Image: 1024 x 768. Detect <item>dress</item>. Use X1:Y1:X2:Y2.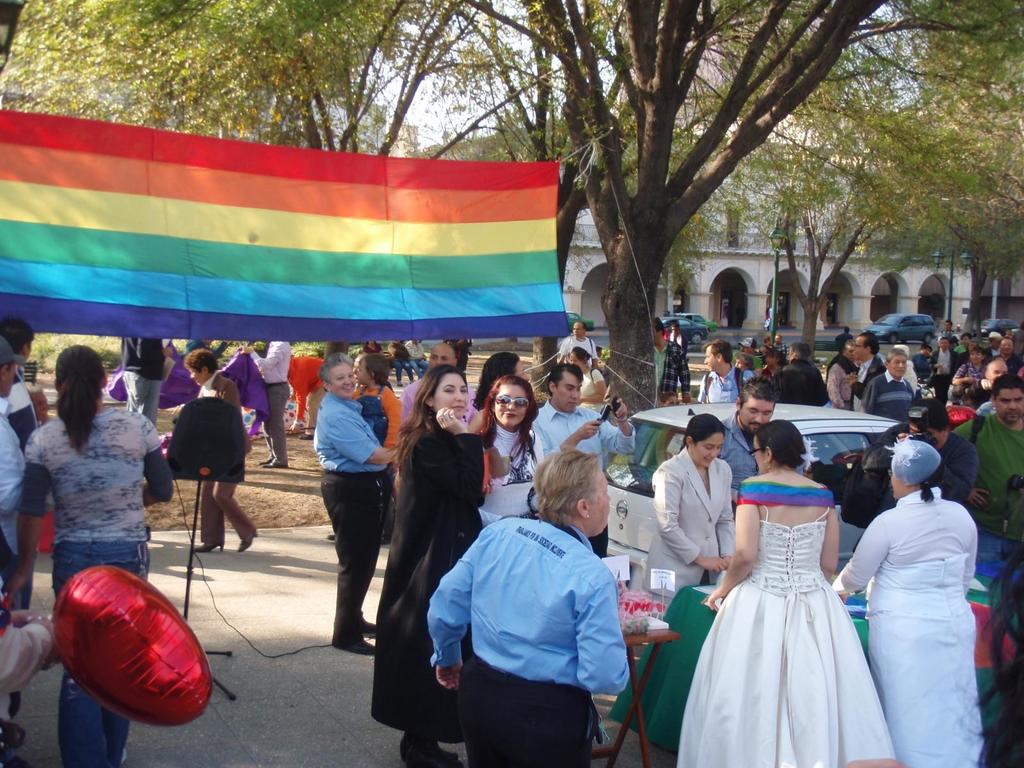
534:394:630:563.
